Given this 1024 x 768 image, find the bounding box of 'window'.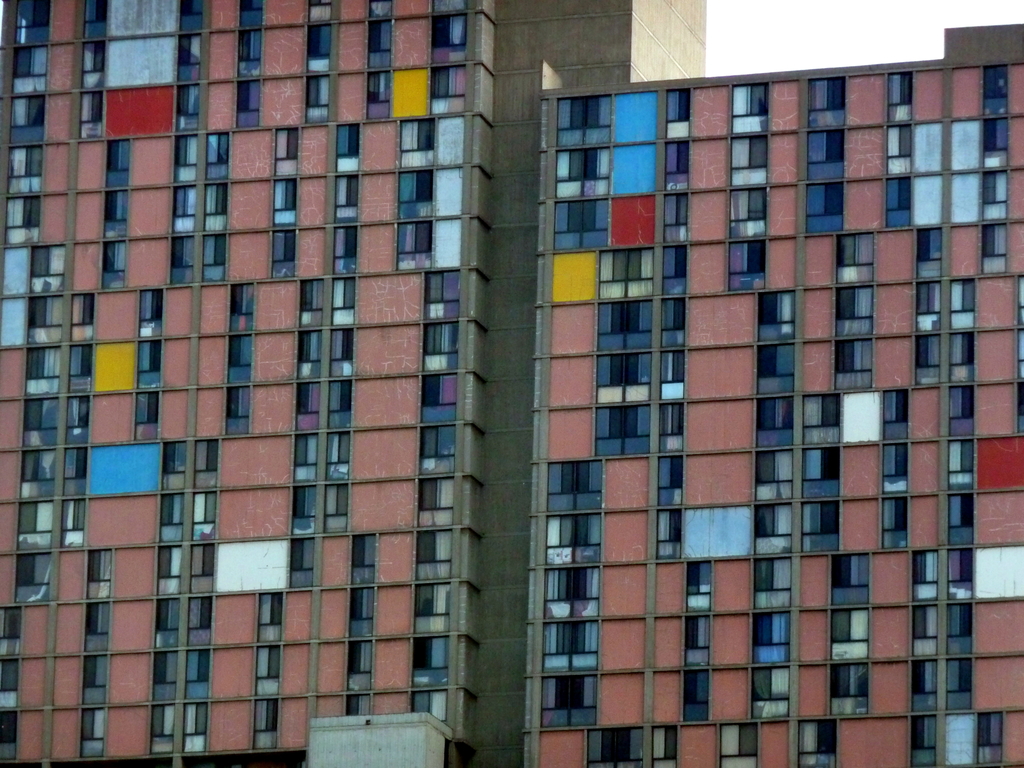
(left=293, top=489, right=318, bottom=532).
